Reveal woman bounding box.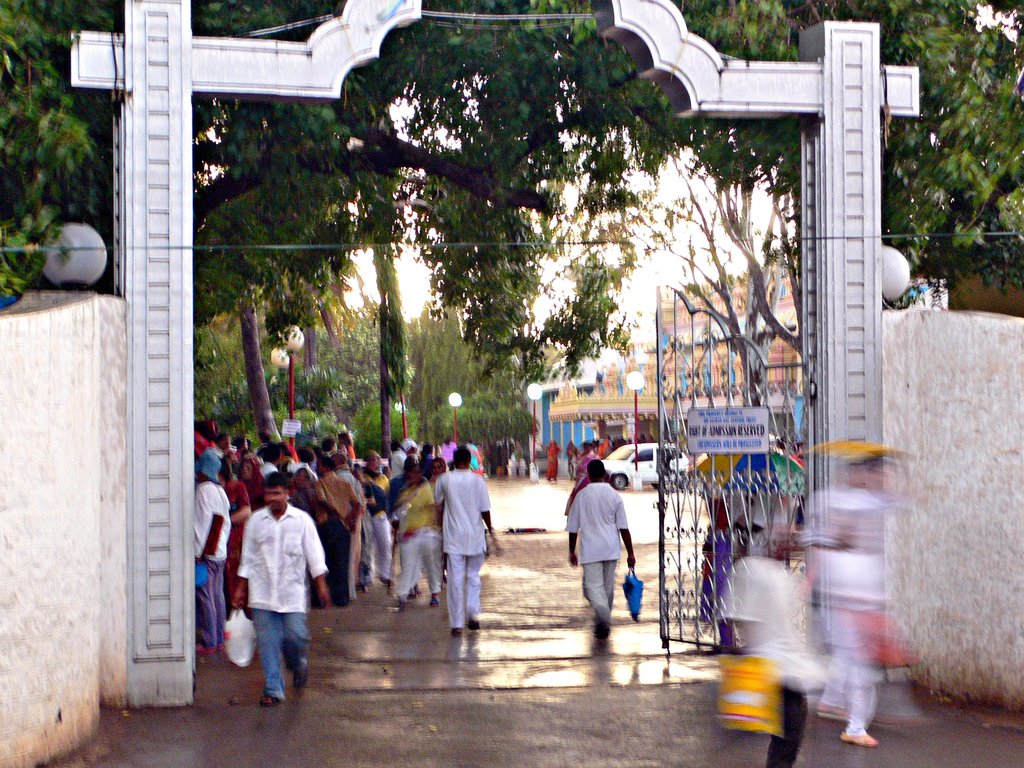
Revealed: bbox=(562, 437, 599, 518).
